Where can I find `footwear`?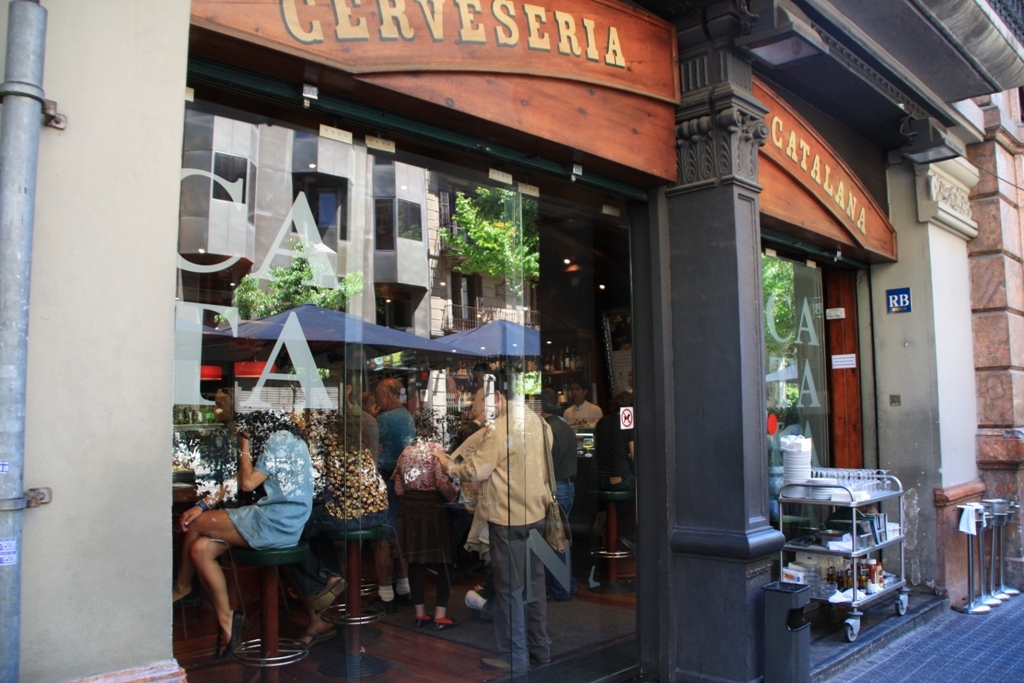
You can find it at 393:591:412:613.
